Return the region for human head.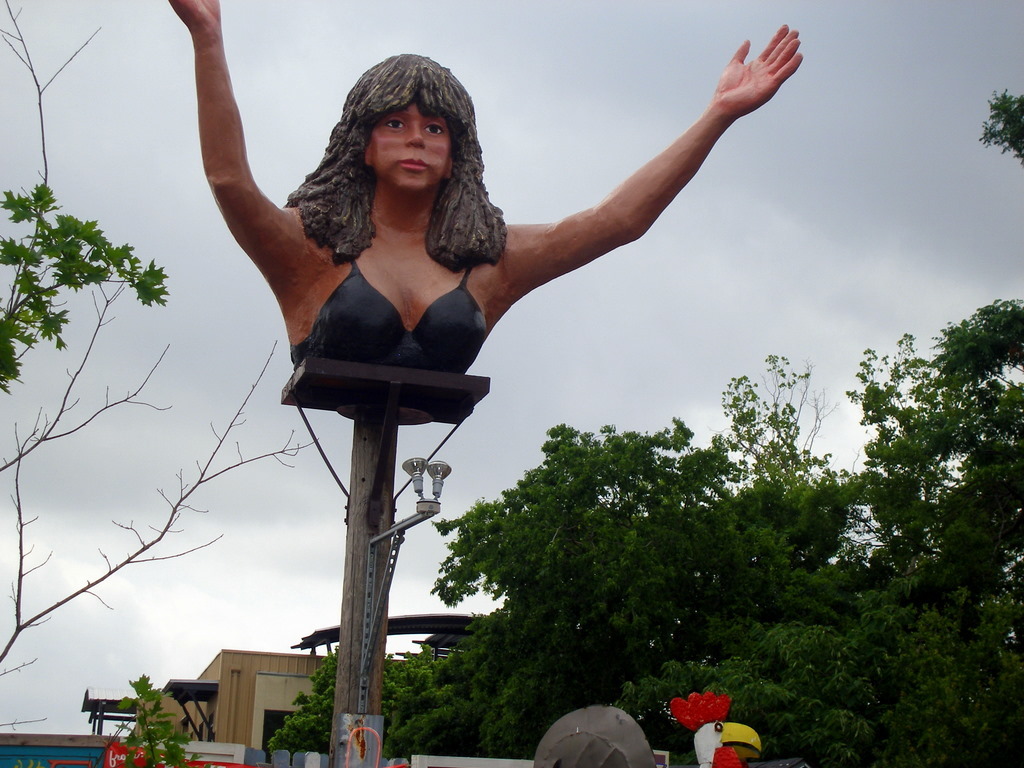
locate(320, 59, 472, 187).
